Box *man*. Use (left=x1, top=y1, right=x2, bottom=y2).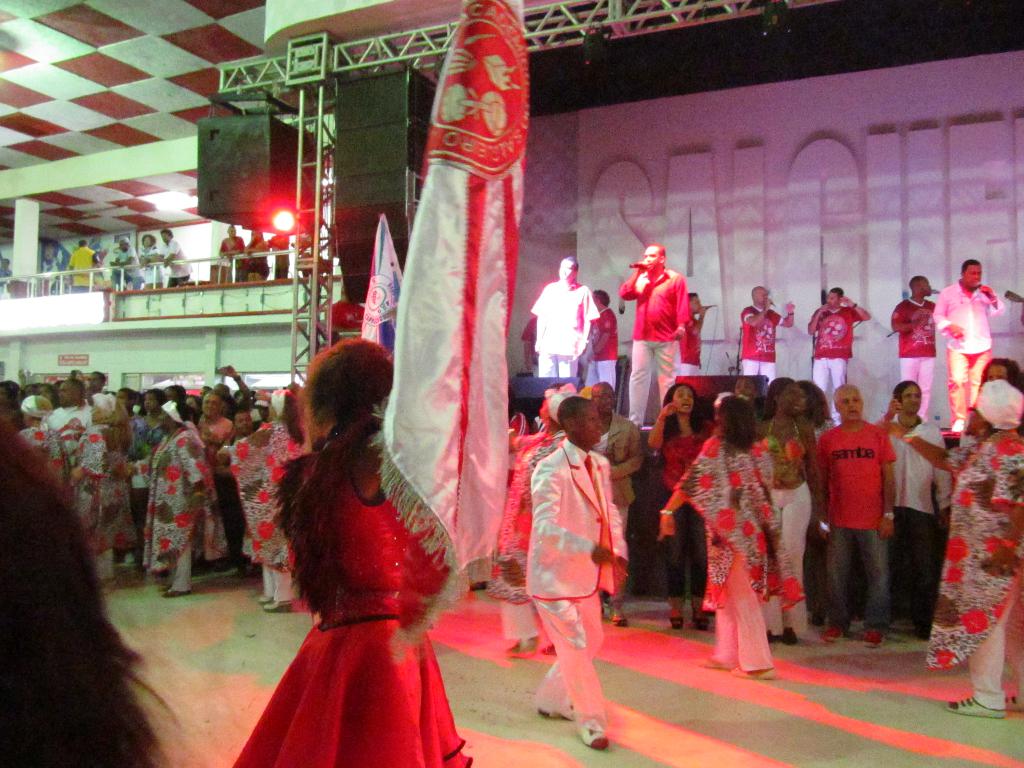
(left=513, top=375, right=632, bottom=733).
